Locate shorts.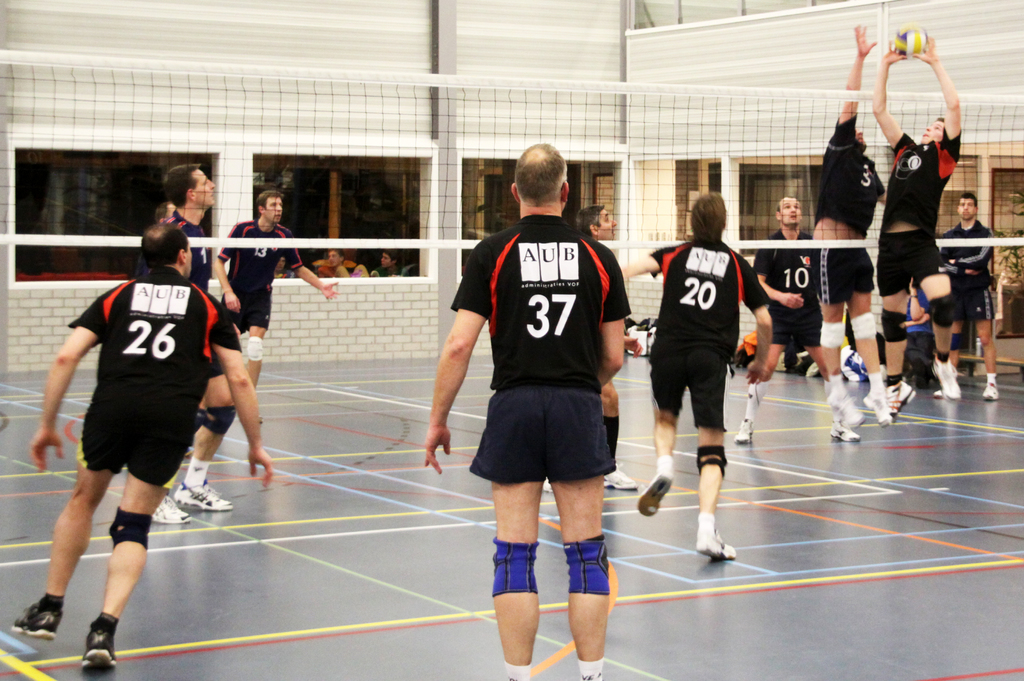
Bounding box: 467/388/626/490.
